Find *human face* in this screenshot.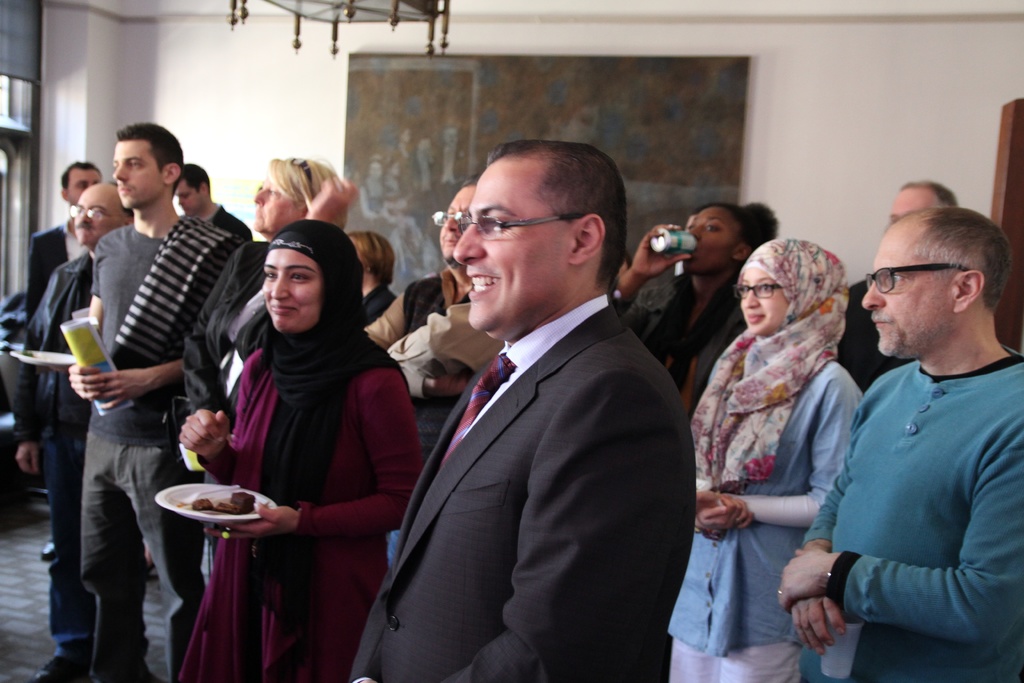
The bounding box for *human face* is left=431, top=187, right=460, bottom=258.
